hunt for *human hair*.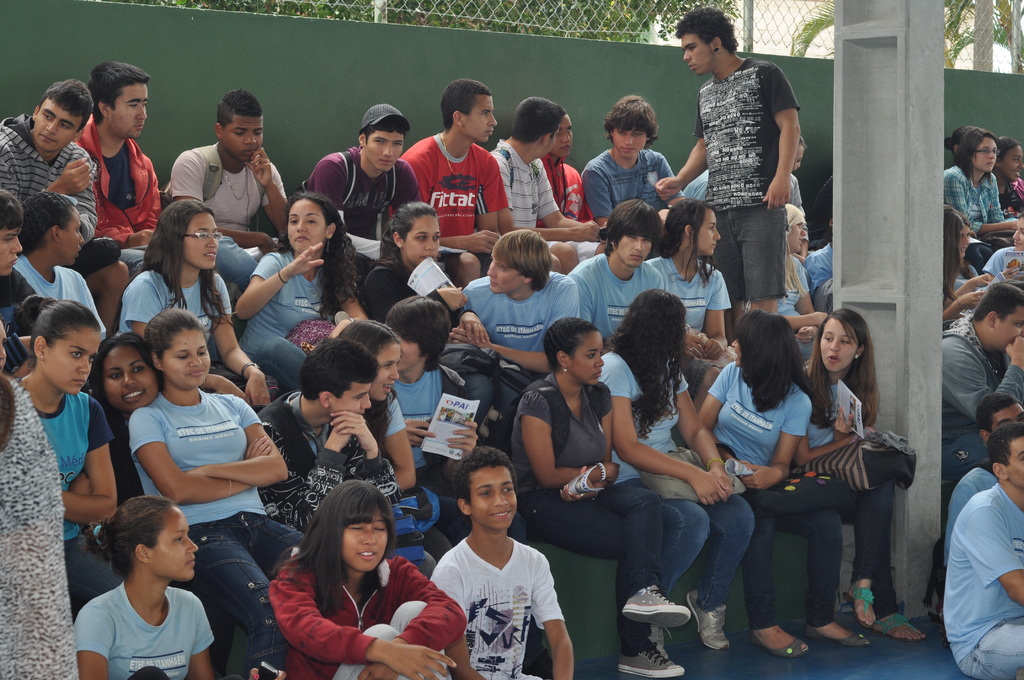
Hunted down at x1=82 y1=494 x2=177 y2=584.
